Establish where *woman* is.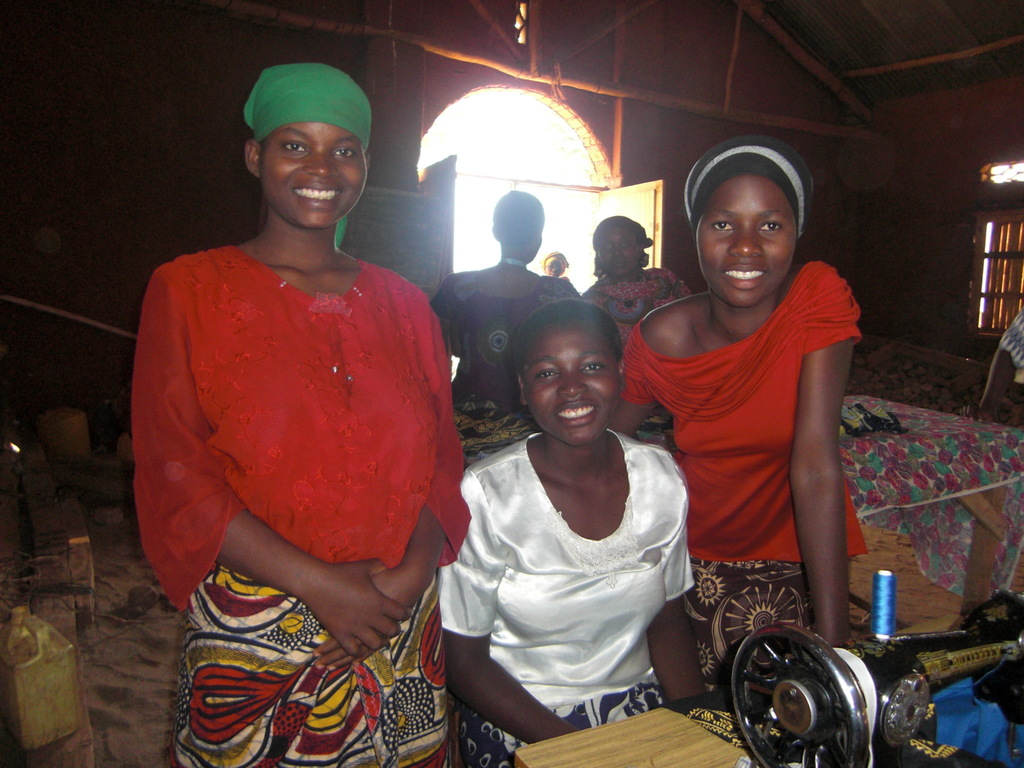
Established at 435, 298, 707, 767.
